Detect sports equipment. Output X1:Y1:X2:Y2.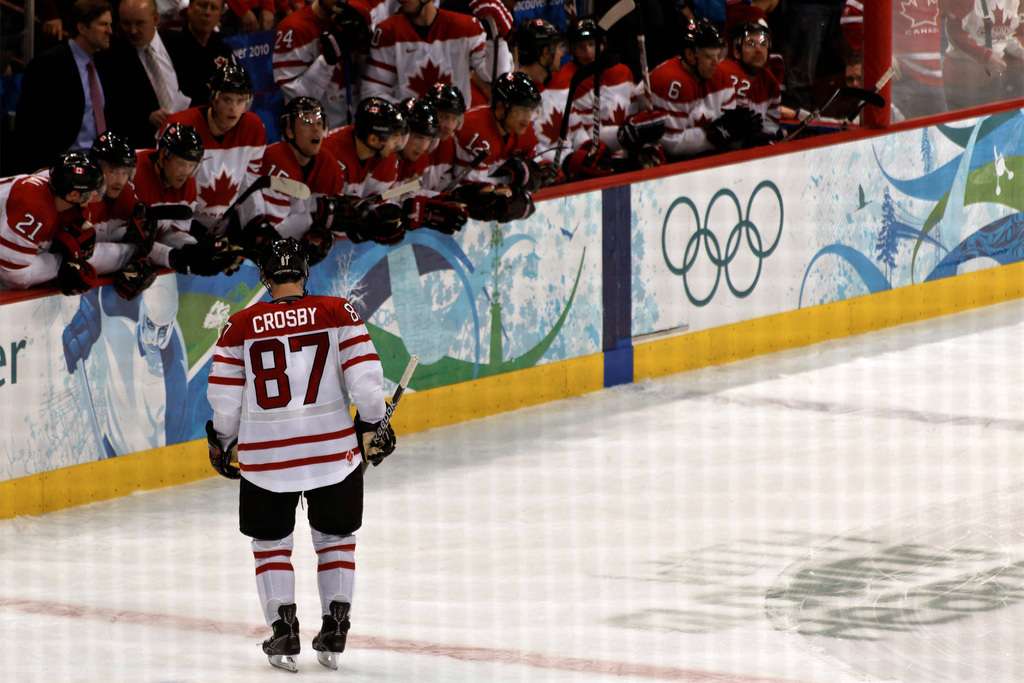
202:418:243:482.
